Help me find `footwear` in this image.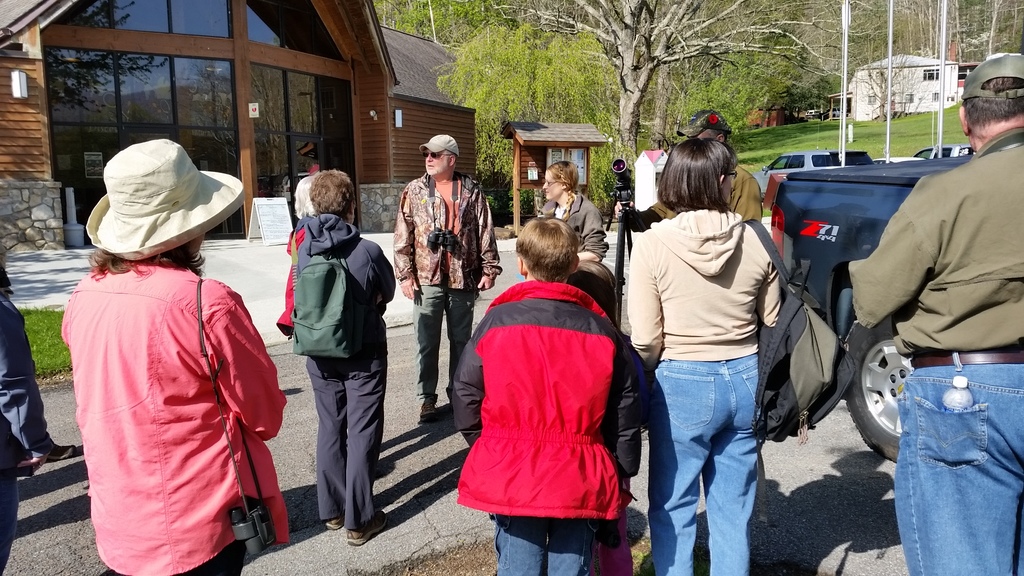
Found it: {"x1": 325, "y1": 515, "x2": 345, "y2": 532}.
